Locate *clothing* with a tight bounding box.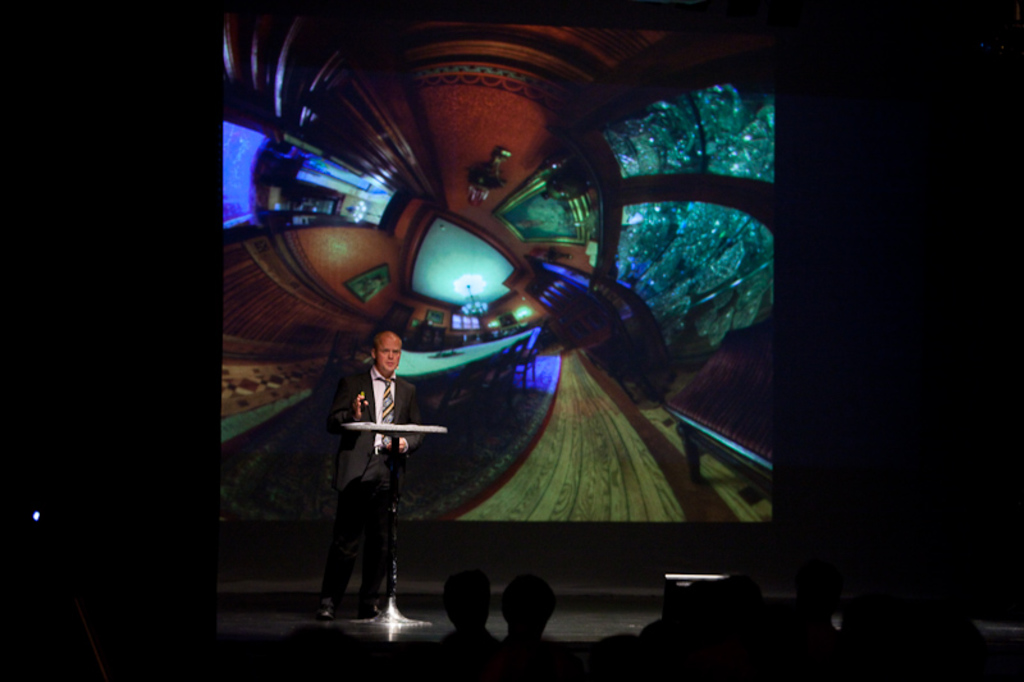
x1=330, y1=363, x2=433, y2=596.
